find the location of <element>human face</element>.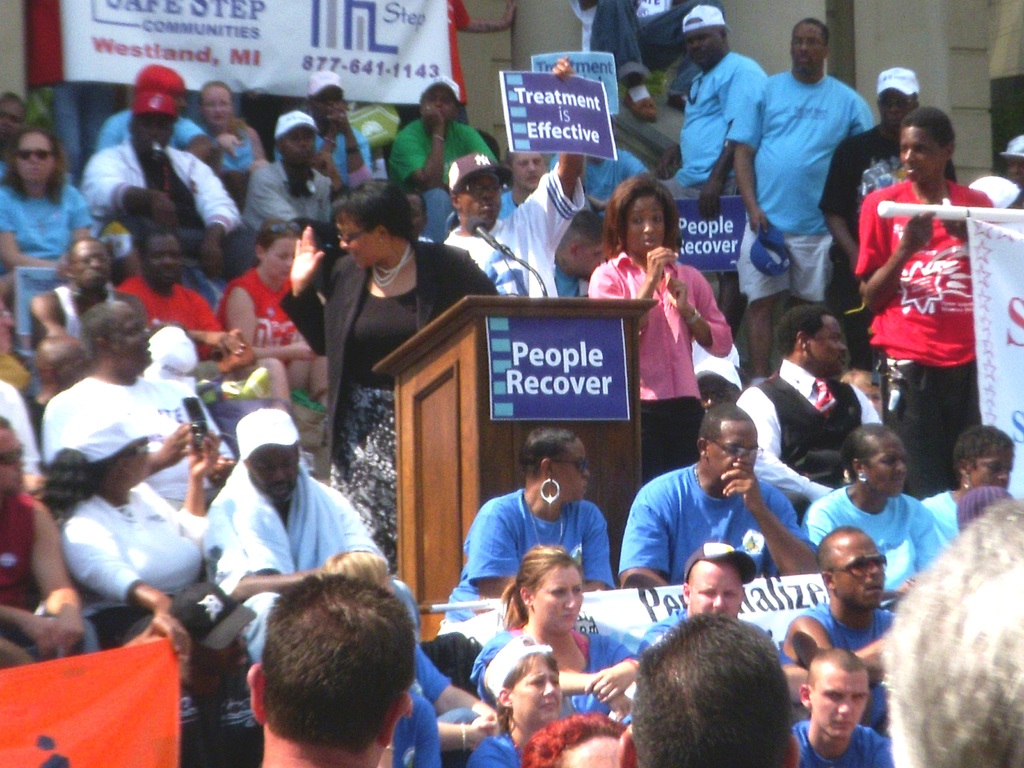
Location: detection(895, 131, 941, 184).
